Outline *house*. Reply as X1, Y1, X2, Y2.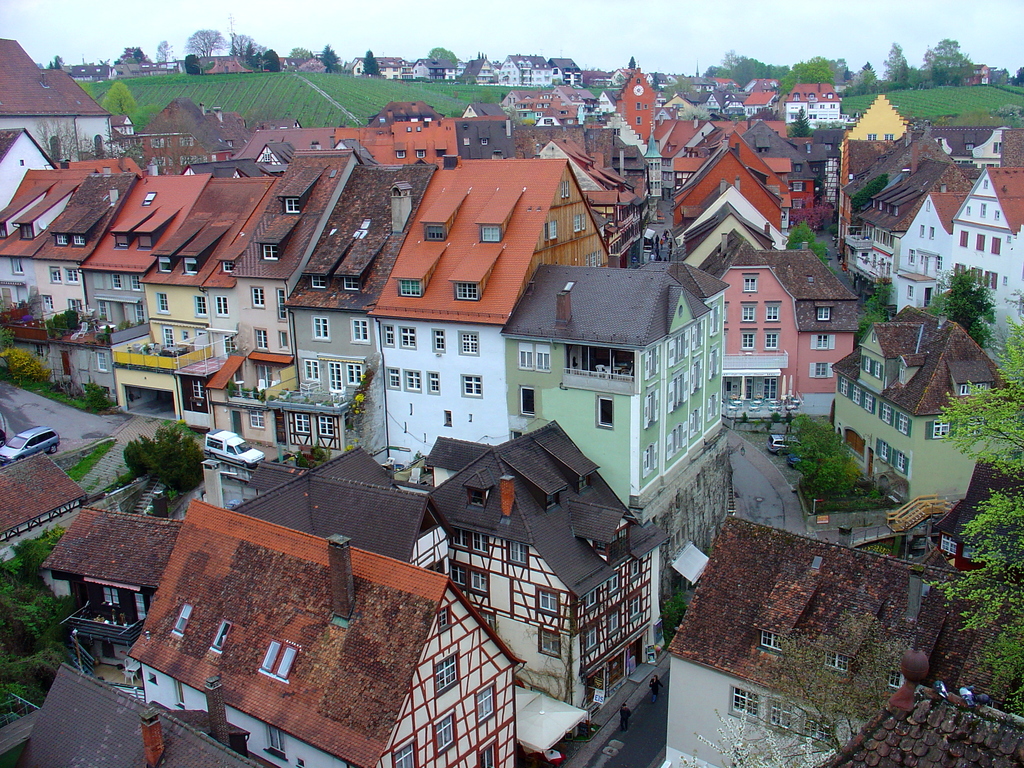
237, 154, 381, 461.
